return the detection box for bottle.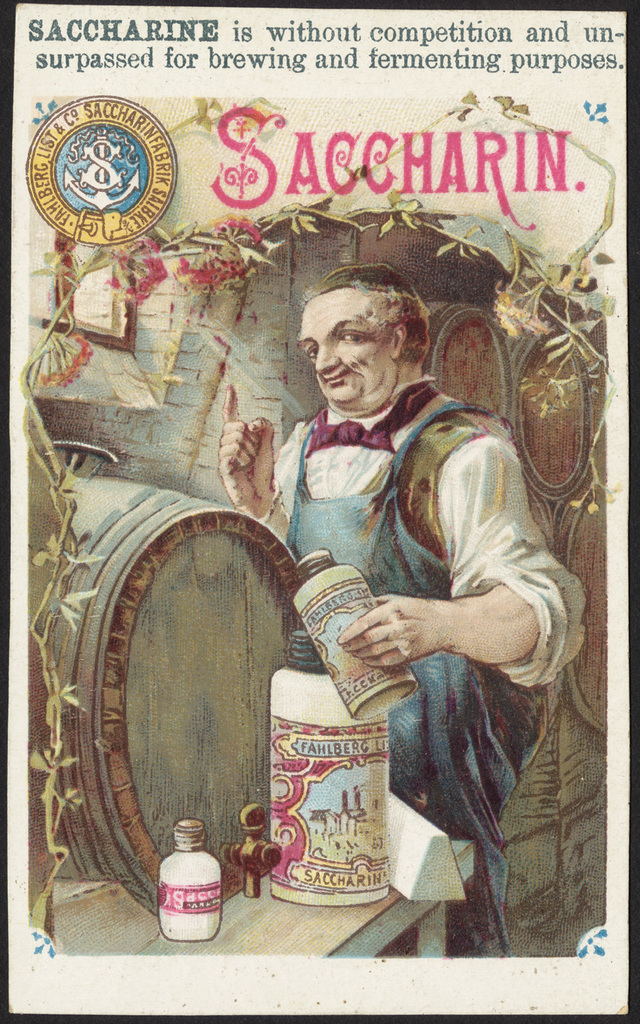
locate(268, 639, 386, 904).
